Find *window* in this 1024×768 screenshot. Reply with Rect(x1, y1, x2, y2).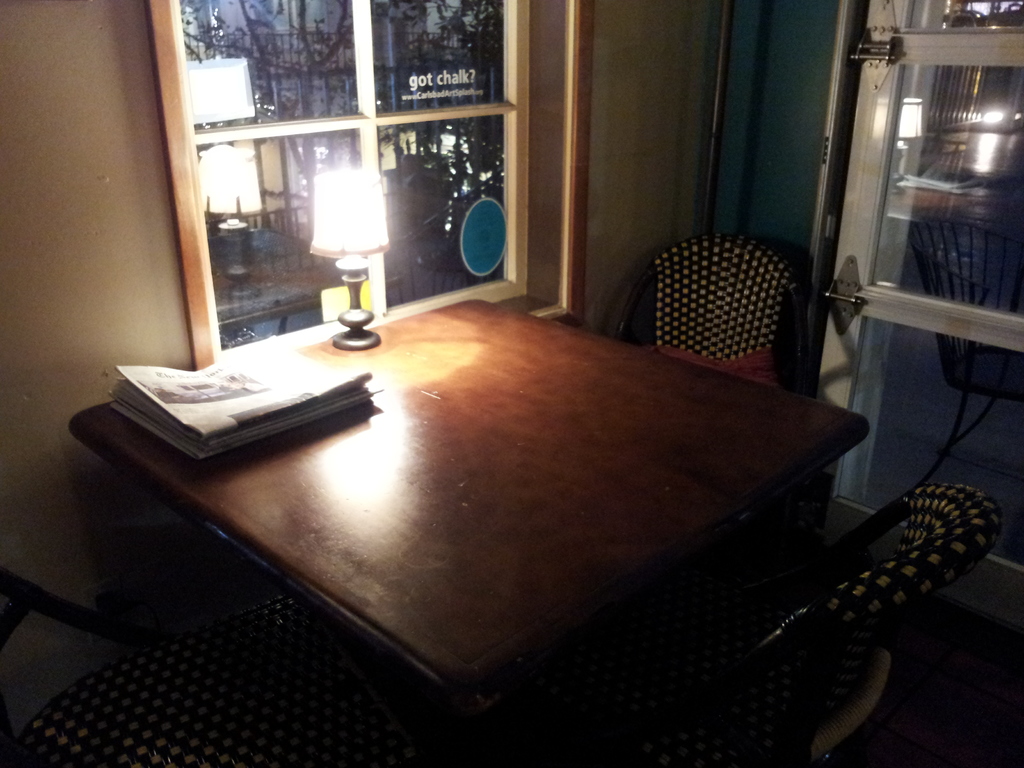
Rect(187, 0, 542, 339).
